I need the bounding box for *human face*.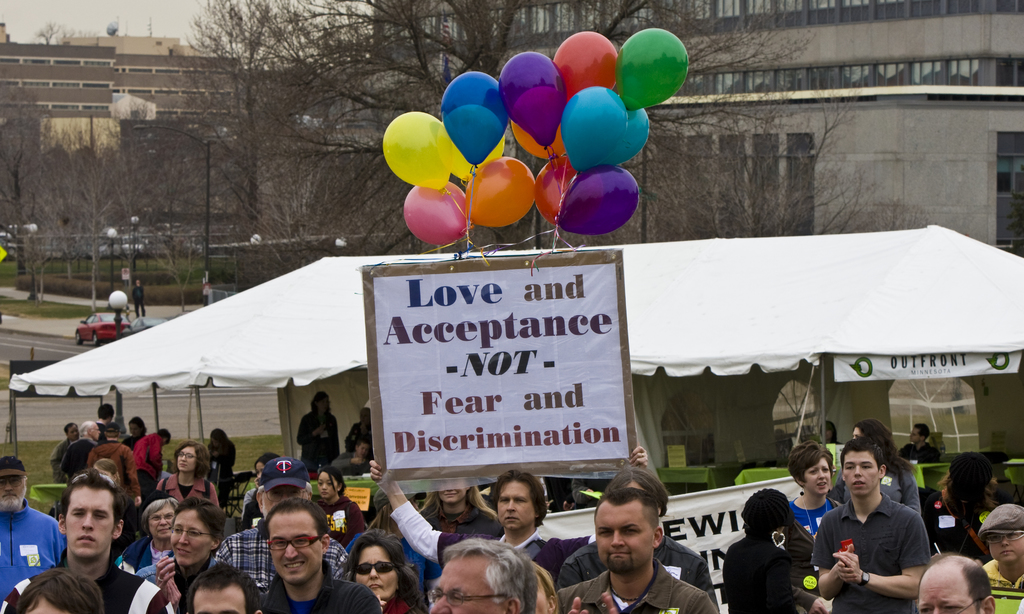
Here it is: left=436, top=473, right=468, bottom=504.
